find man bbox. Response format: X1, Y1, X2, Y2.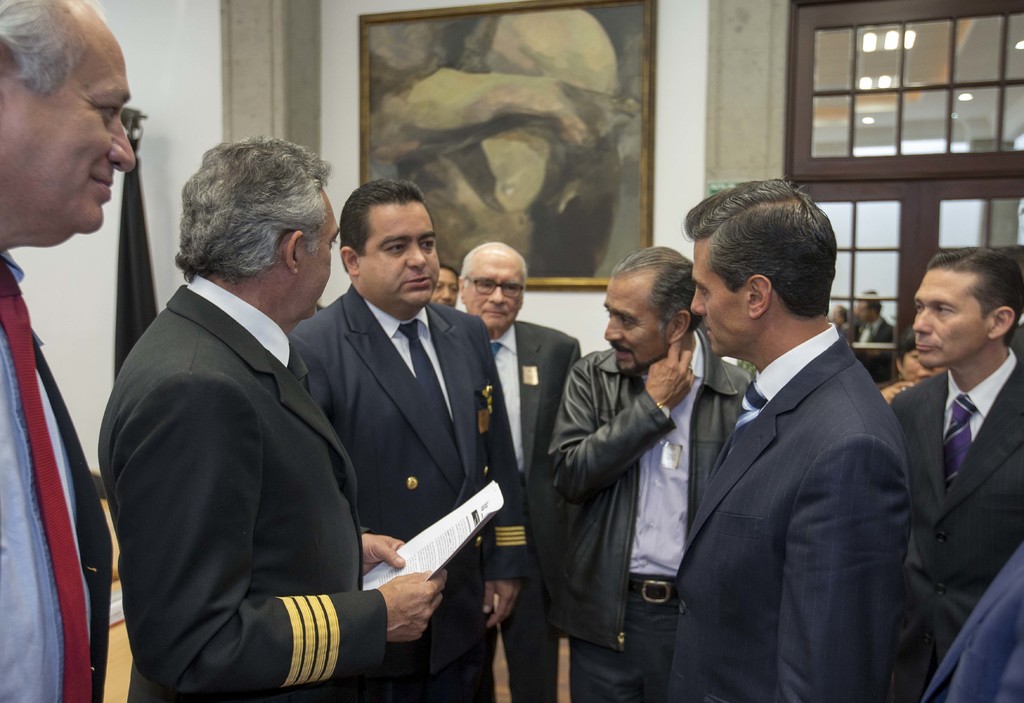
95, 135, 454, 702.
